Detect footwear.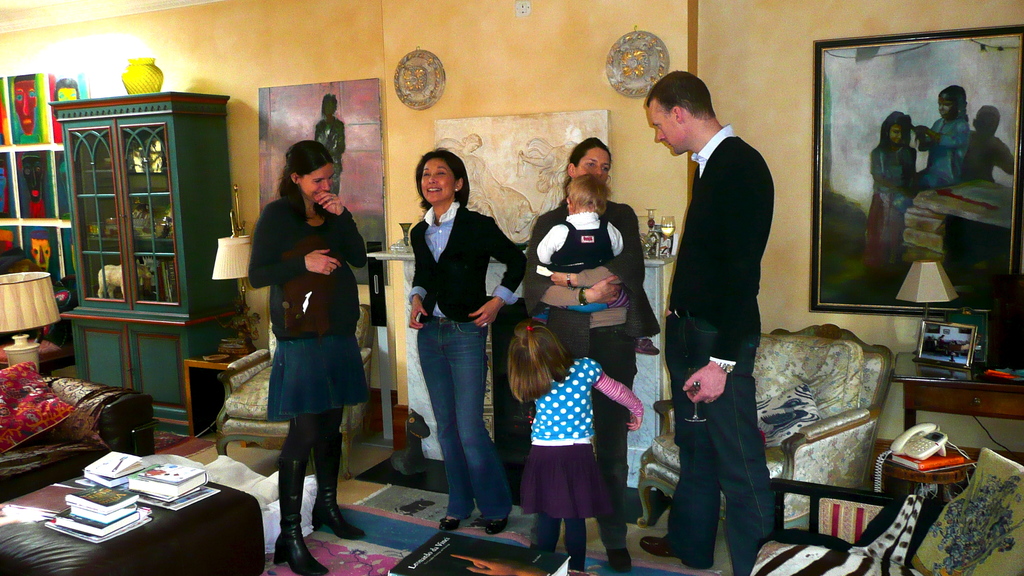
Detected at x1=266 y1=490 x2=312 y2=572.
